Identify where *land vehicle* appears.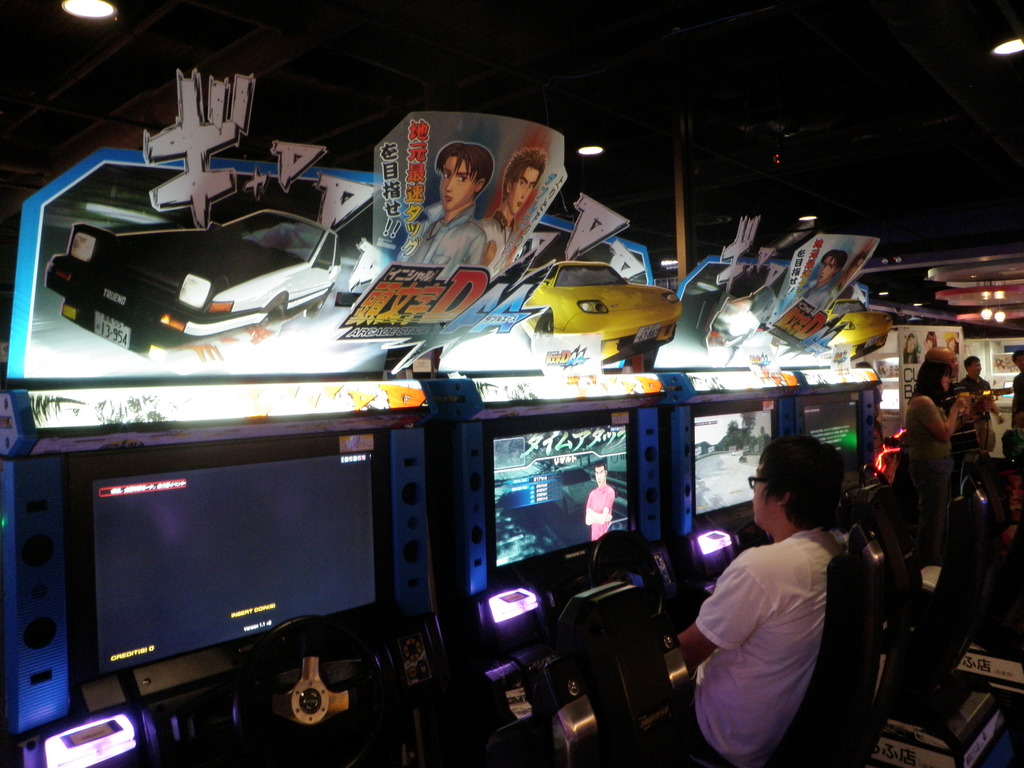
Appears at <region>38, 205, 343, 367</region>.
